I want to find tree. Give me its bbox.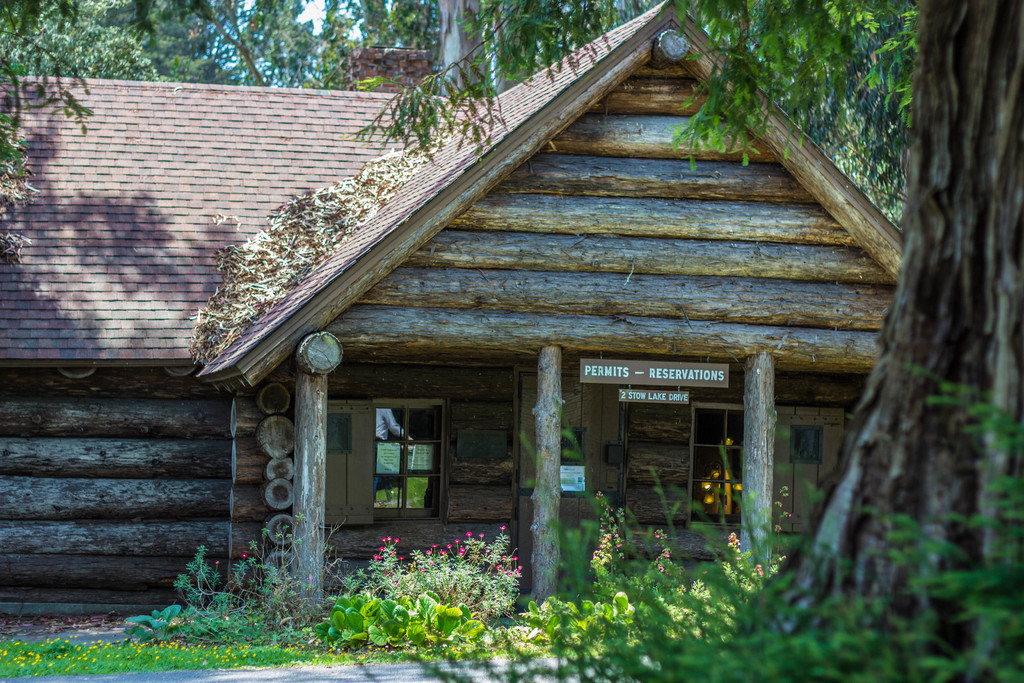
left=0, top=0, right=320, bottom=89.
